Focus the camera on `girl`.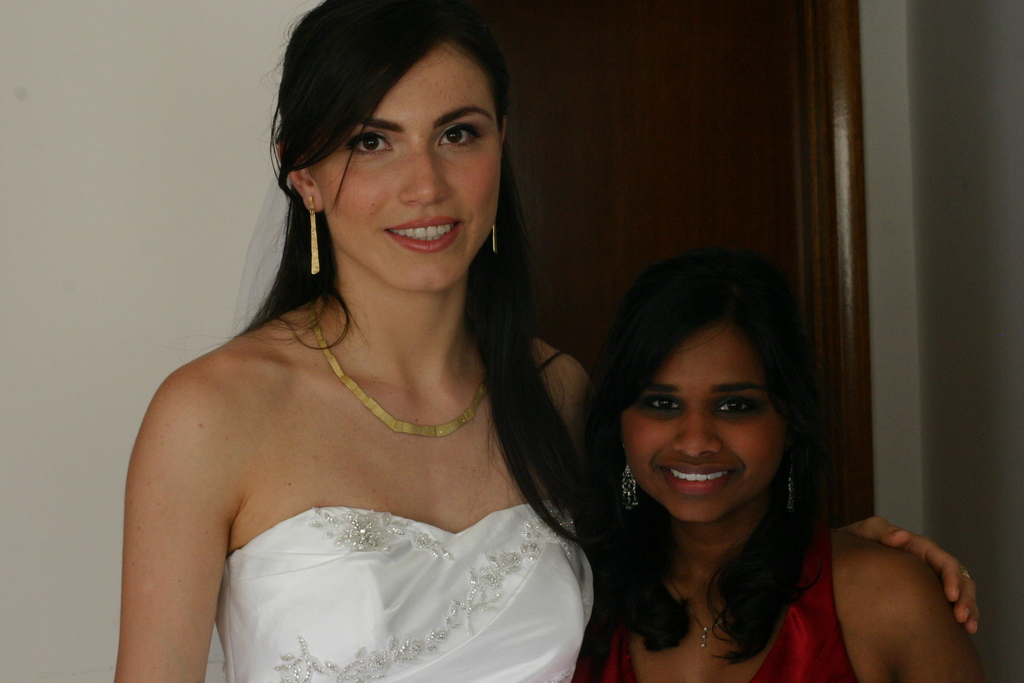
Focus region: [565,247,995,682].
